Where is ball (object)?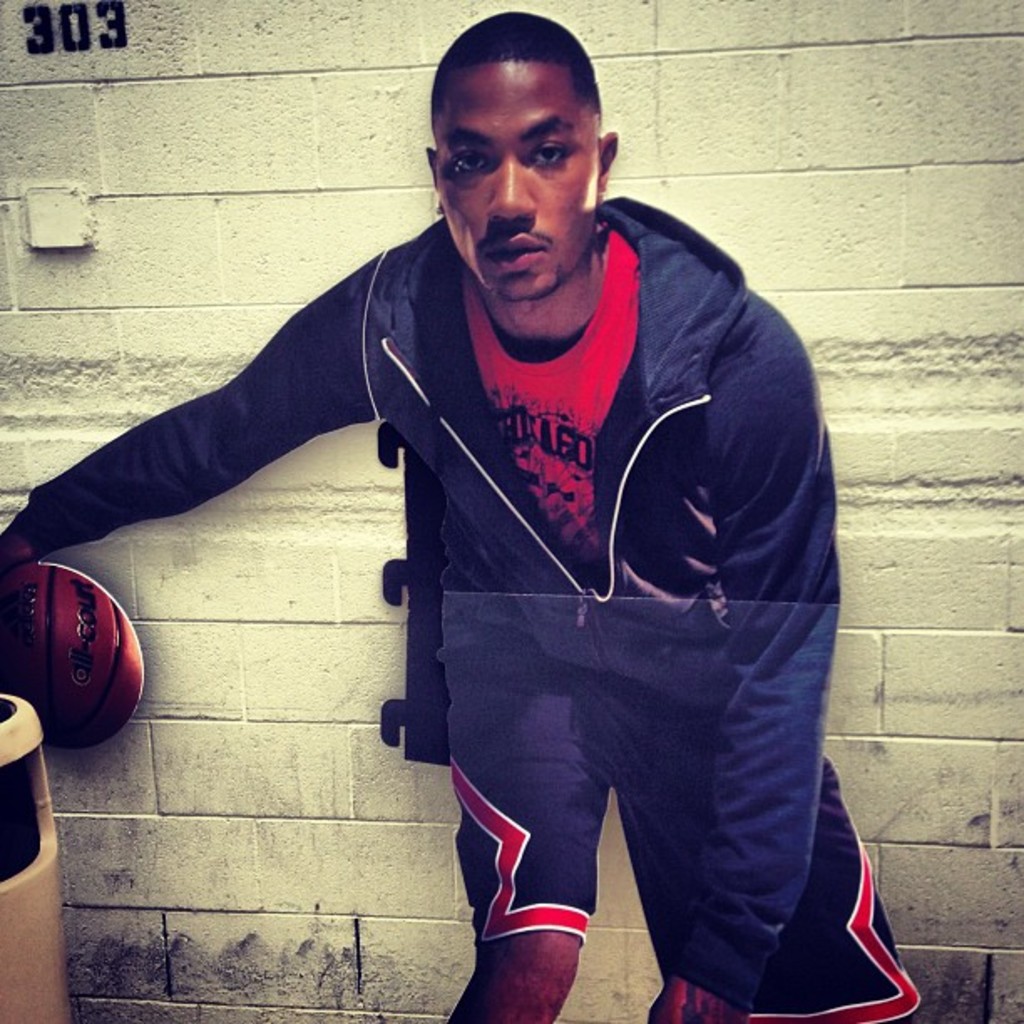
box(0, 557, 149, 755).
